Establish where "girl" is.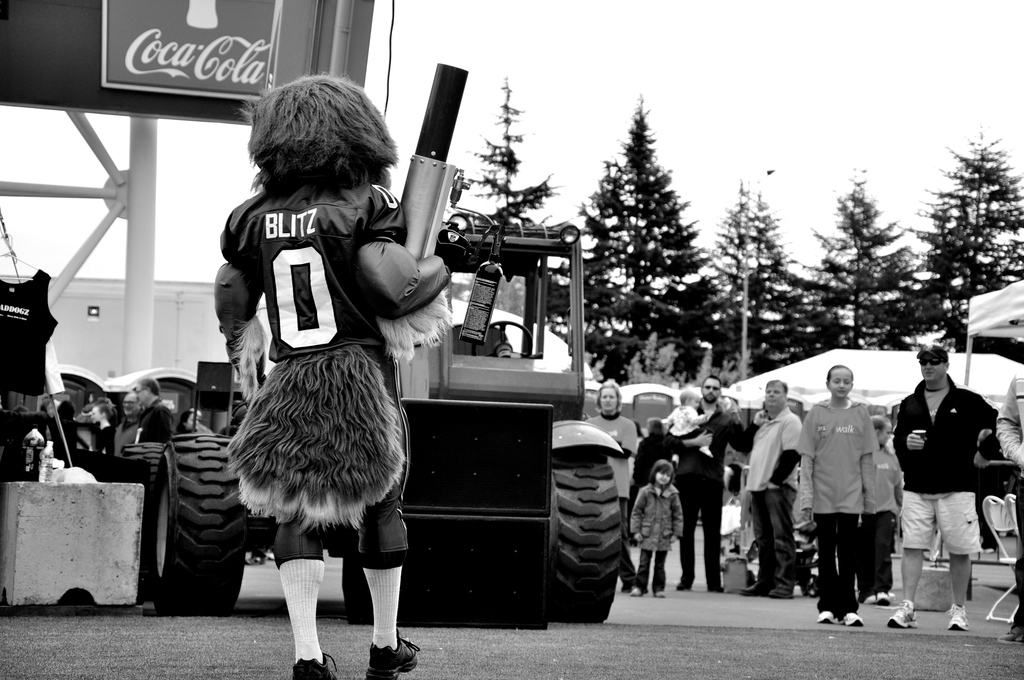
Established at box=[208, 77, 456, 679].
